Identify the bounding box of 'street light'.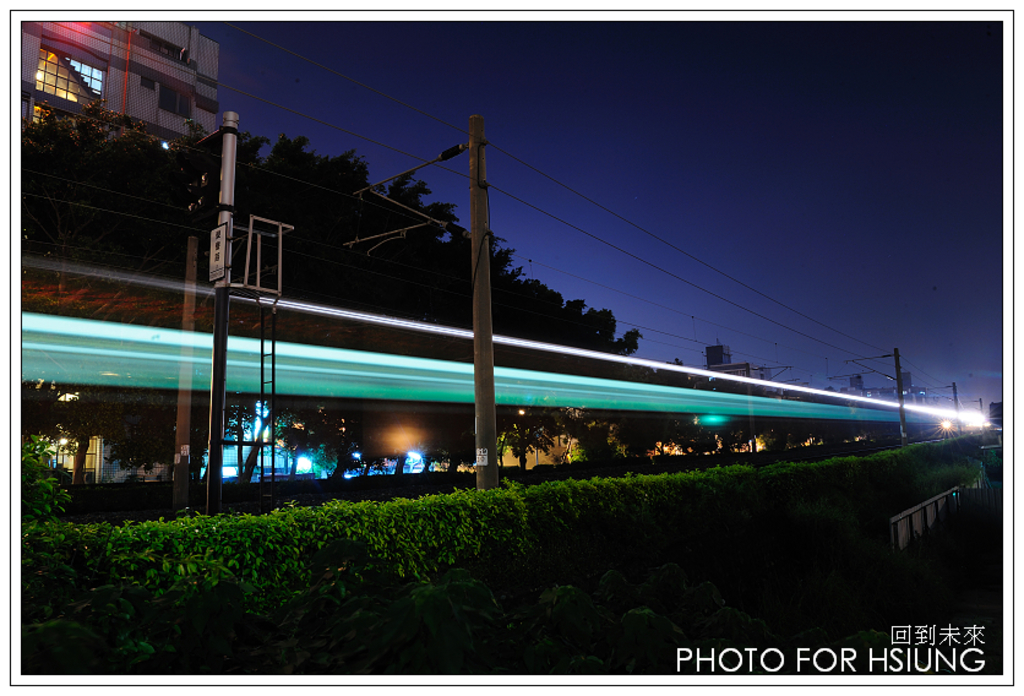
l=841, t=344, r=906, b=450.
